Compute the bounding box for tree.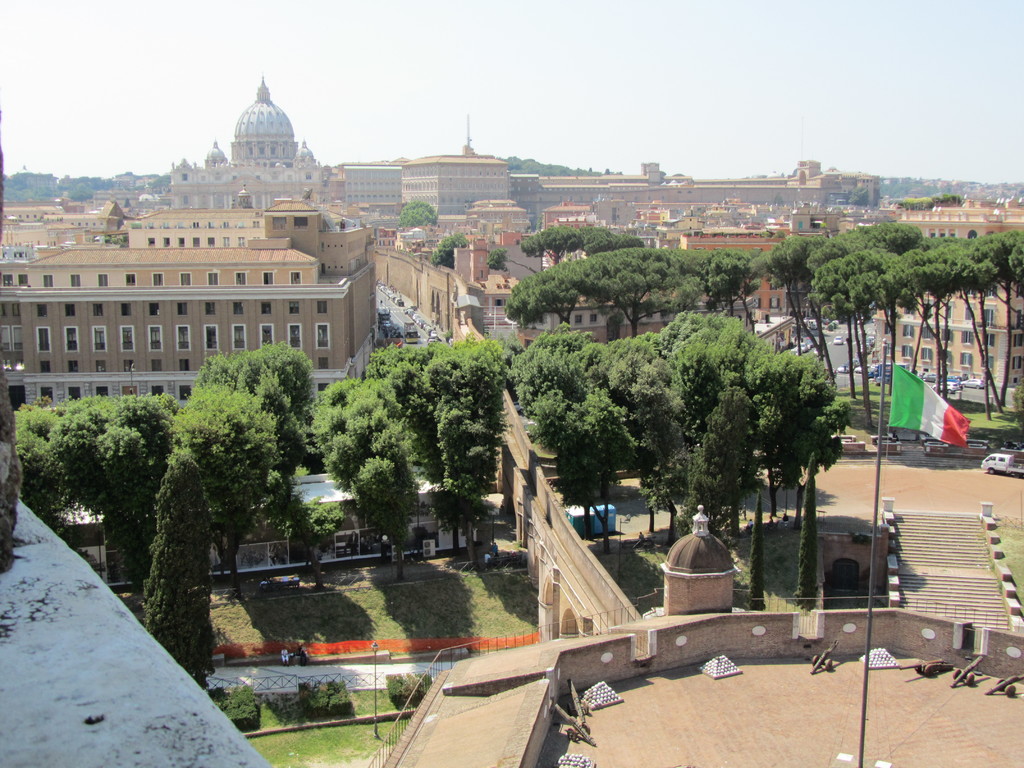
detection(8, 404, 69, 534).
